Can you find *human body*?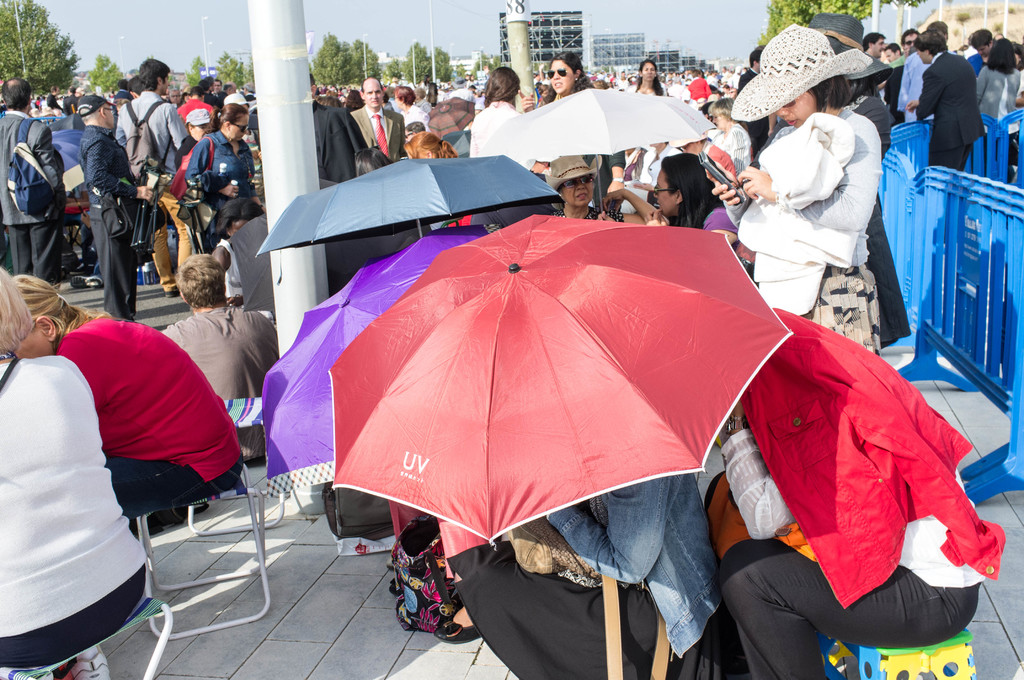
Yes, bounding box: box(47, 300, 257, 523).
